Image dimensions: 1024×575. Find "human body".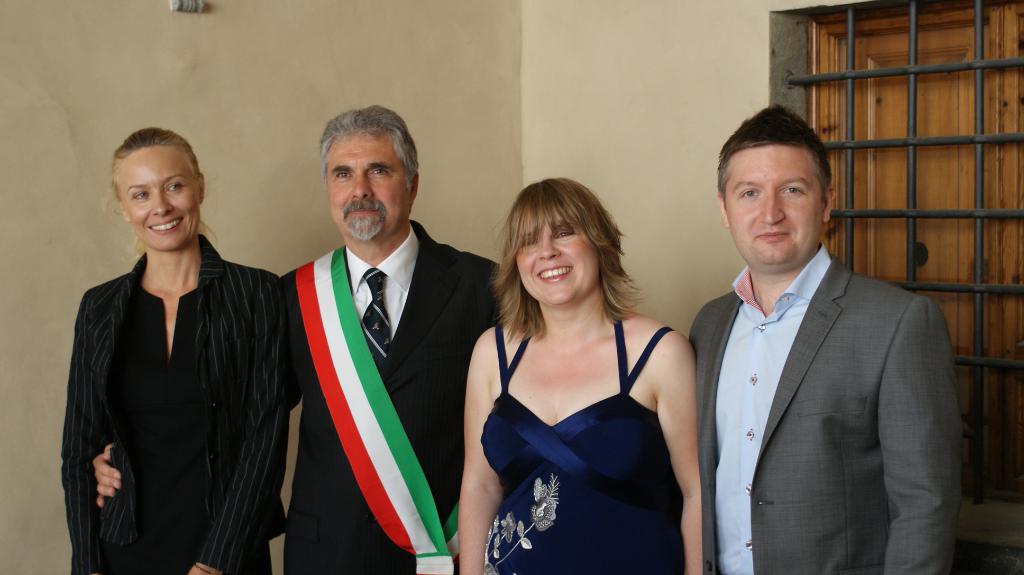
bbox=(60, 253, 294, 574).
